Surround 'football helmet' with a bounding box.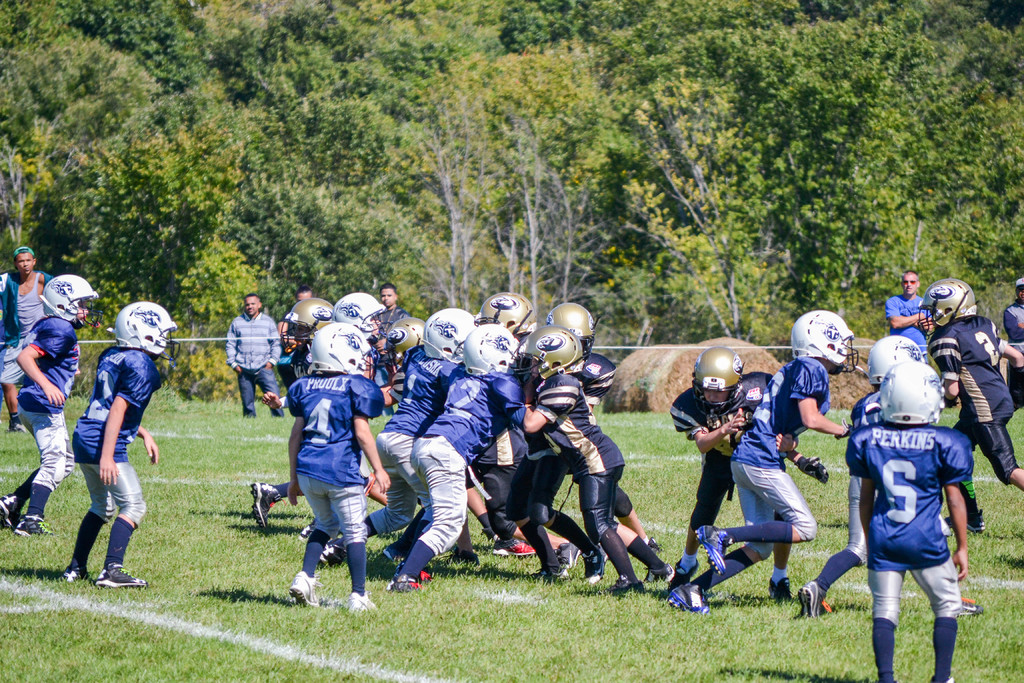
(378, 315, 429, 377).
